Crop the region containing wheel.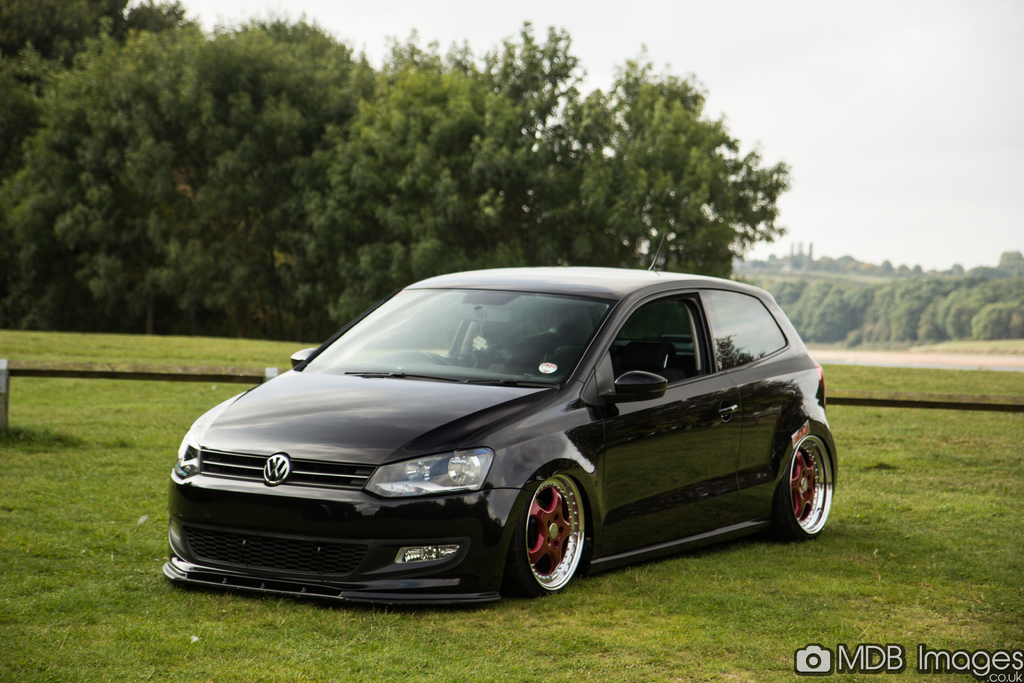
Crop region: 772/426/834/543.
